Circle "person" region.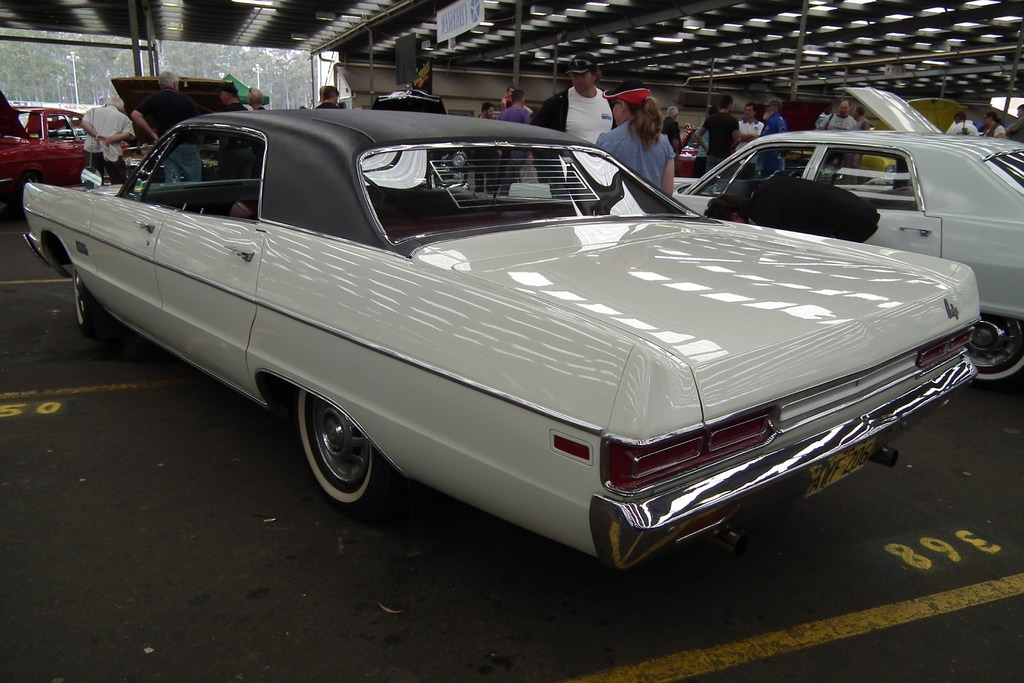
Region: [945,110,981,138].
